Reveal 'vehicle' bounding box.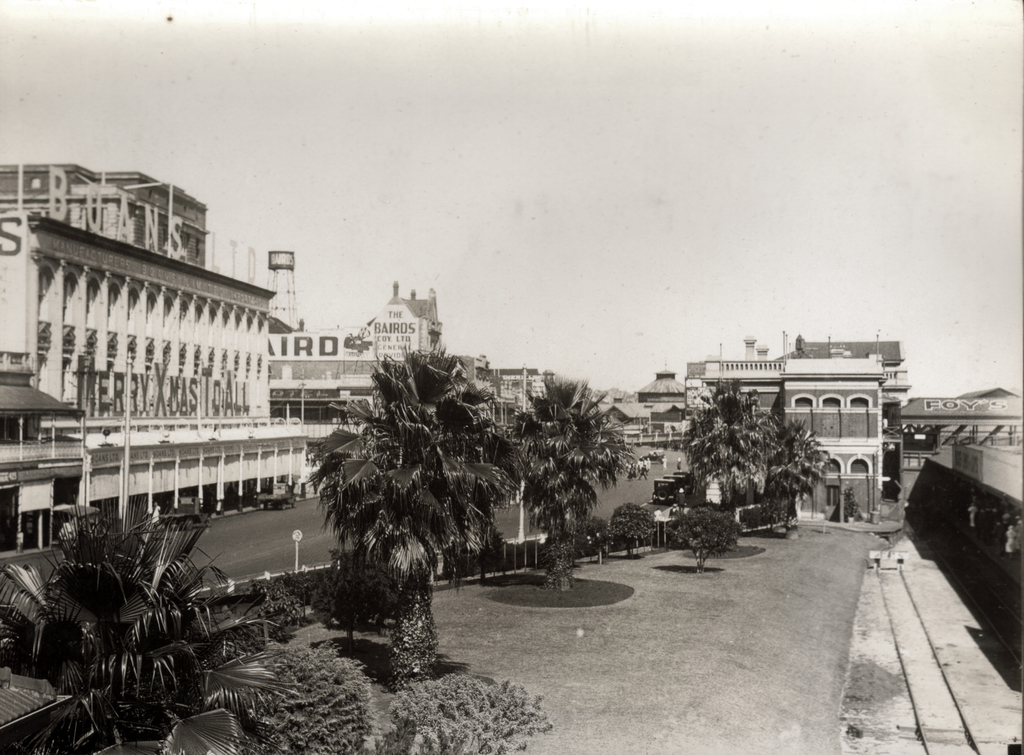
Revealed: region(163, 495, 207, 533).
